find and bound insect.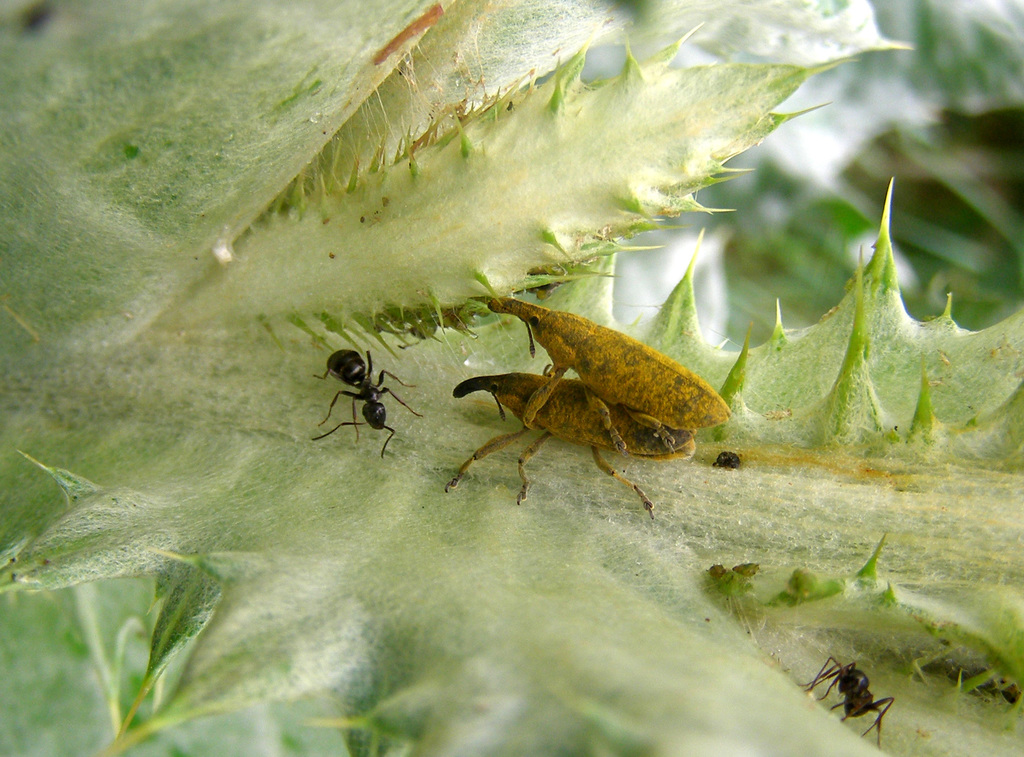
Bound: bbox=(714, 450, 741, 467).
